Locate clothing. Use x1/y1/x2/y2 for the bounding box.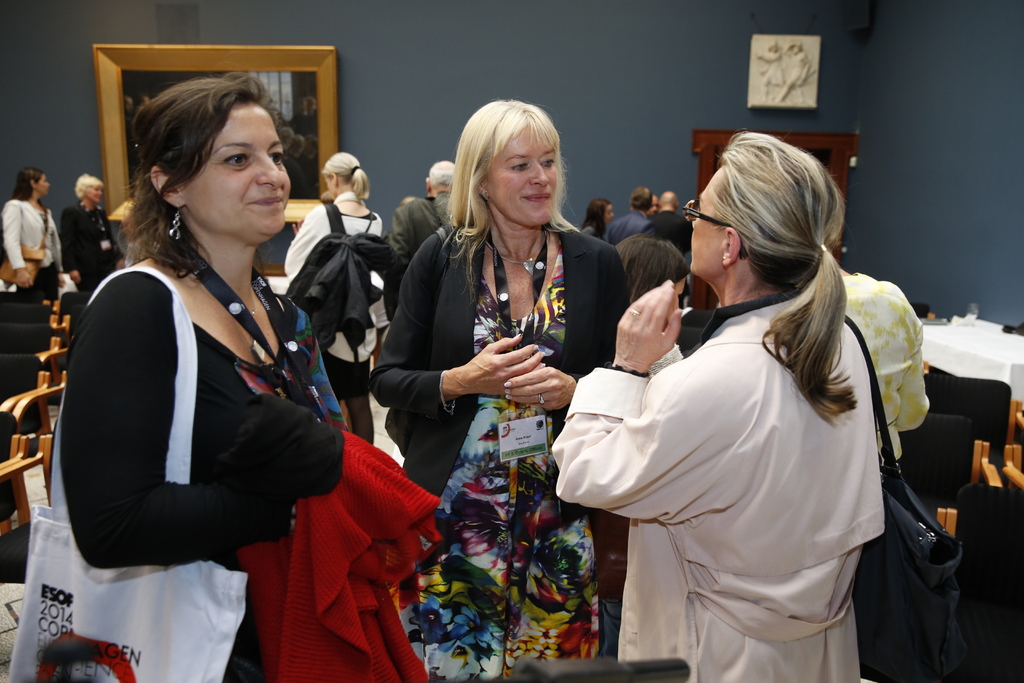
366/208/636/680.
